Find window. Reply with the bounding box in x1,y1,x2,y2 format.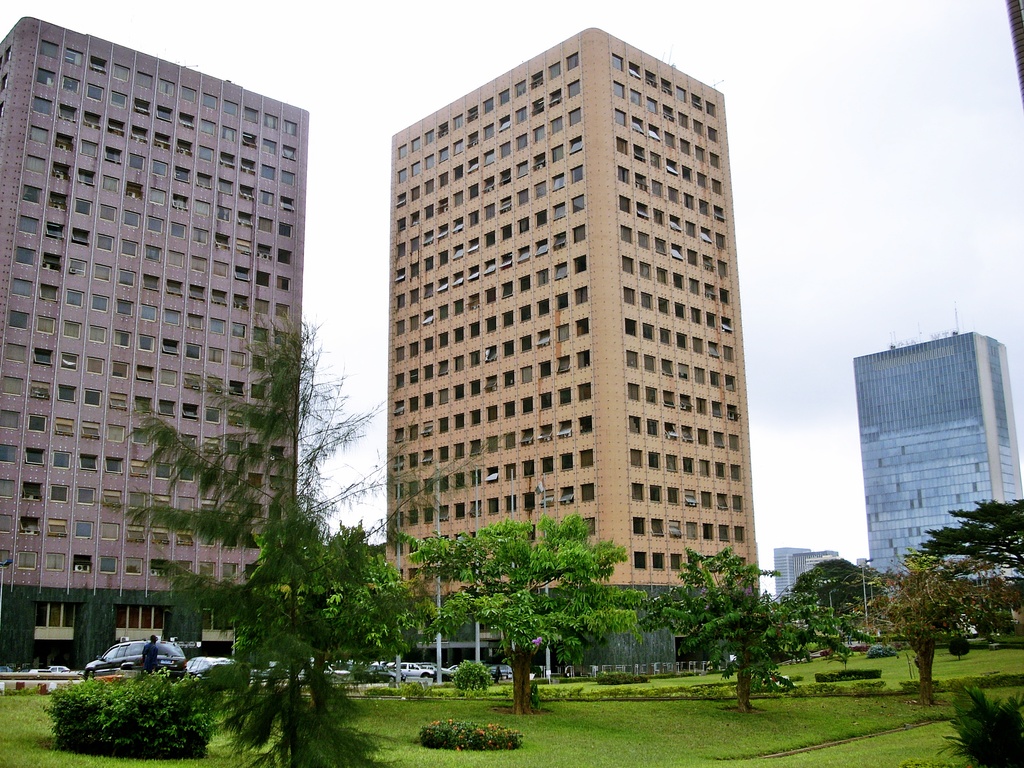
93,264,109,283.
